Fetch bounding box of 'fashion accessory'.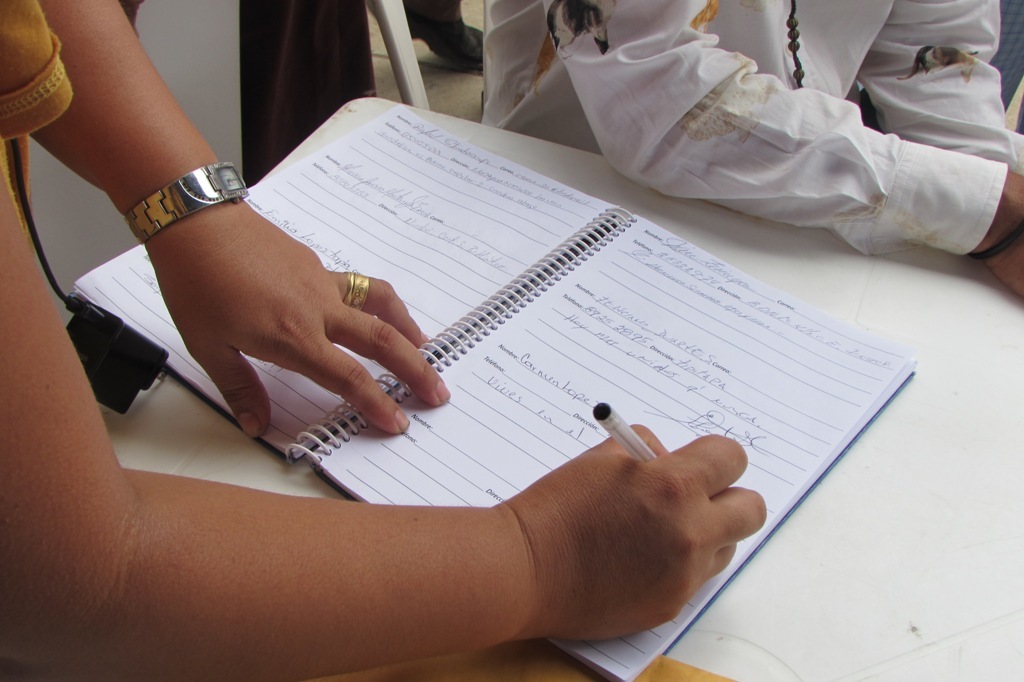
Bbox: l=785, t=0, r=807, b=90.
